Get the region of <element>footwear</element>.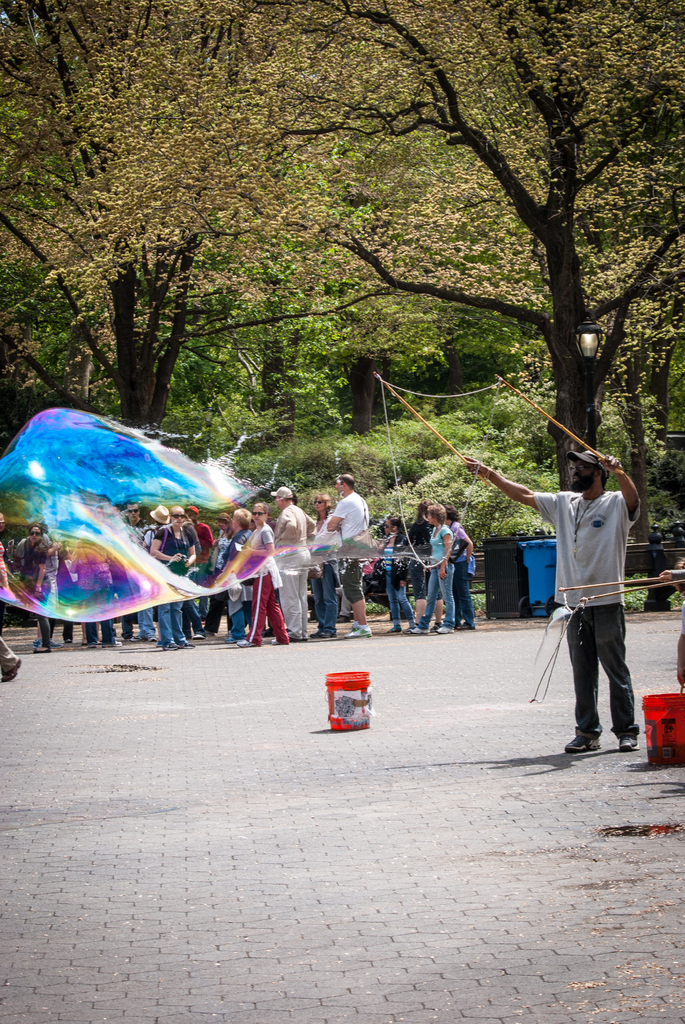
x1=405, y1=624, x2=428, y2=638.
